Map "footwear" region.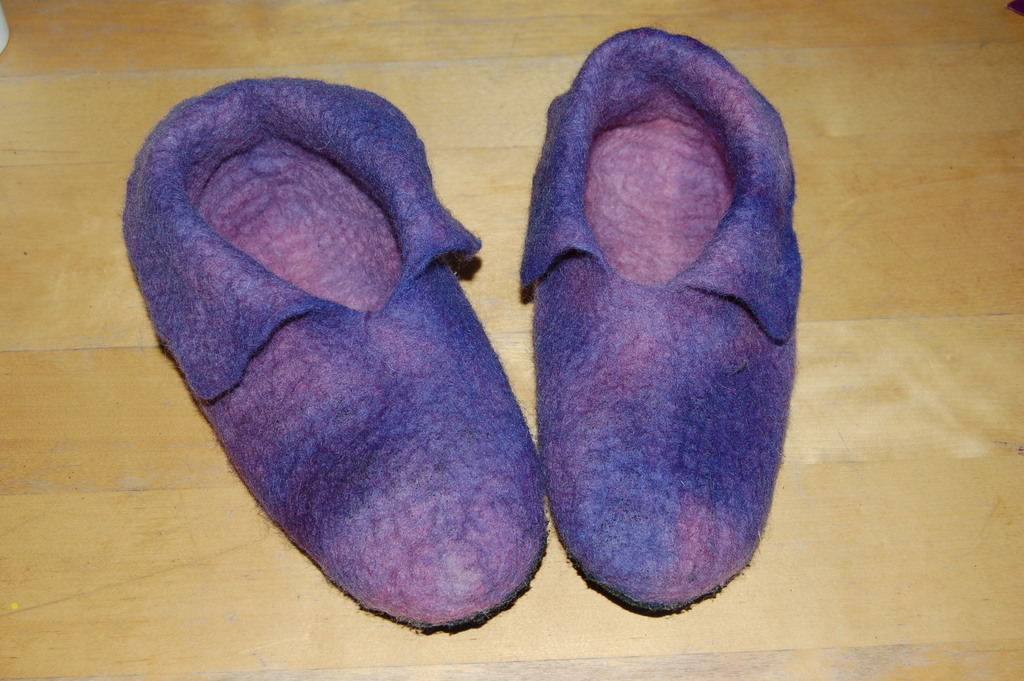
Mapped to (519,19,807,607).
